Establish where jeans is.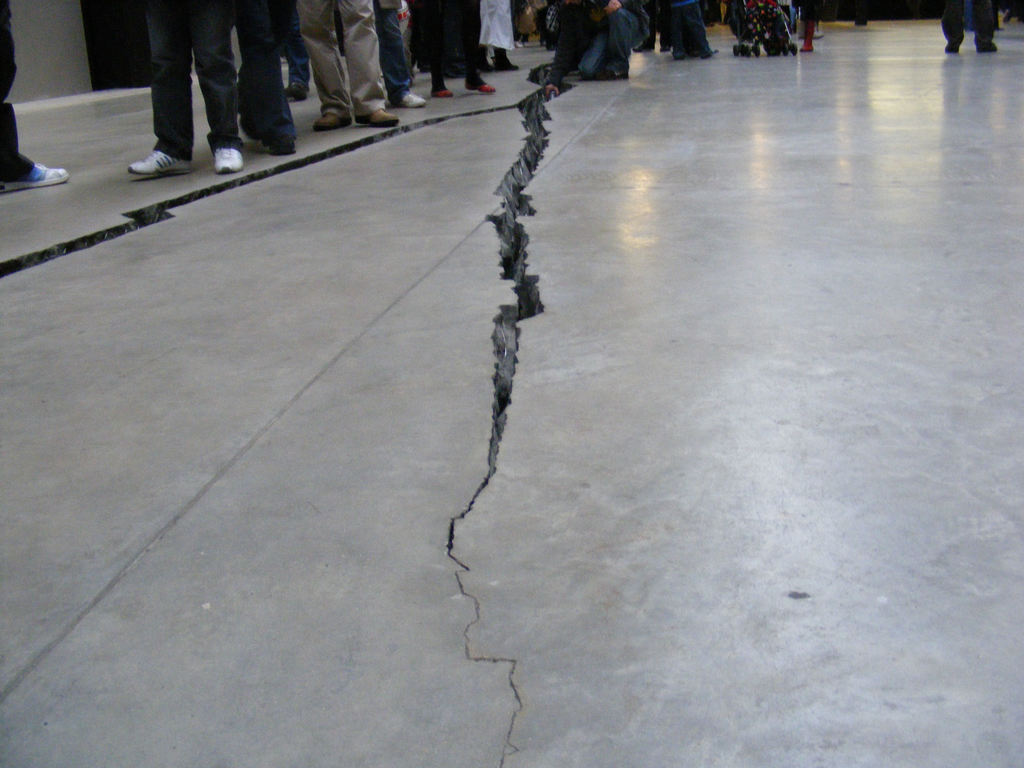
Established at [left=289, top=11, right=310, bottom=88].
